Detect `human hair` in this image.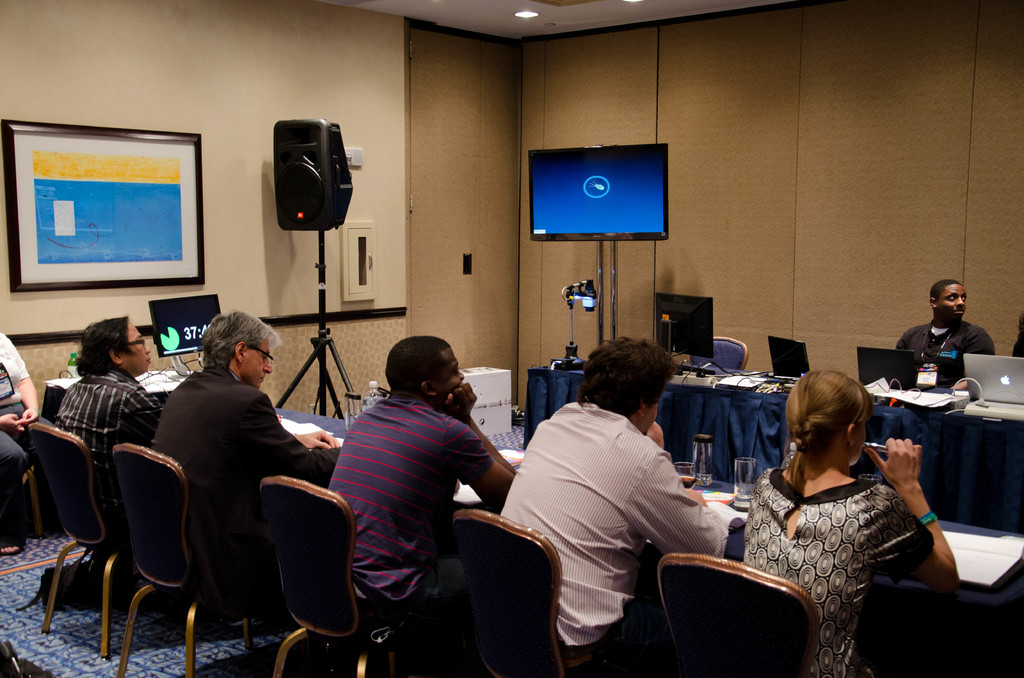
Detection: detection(931, 279, 960, 302).
